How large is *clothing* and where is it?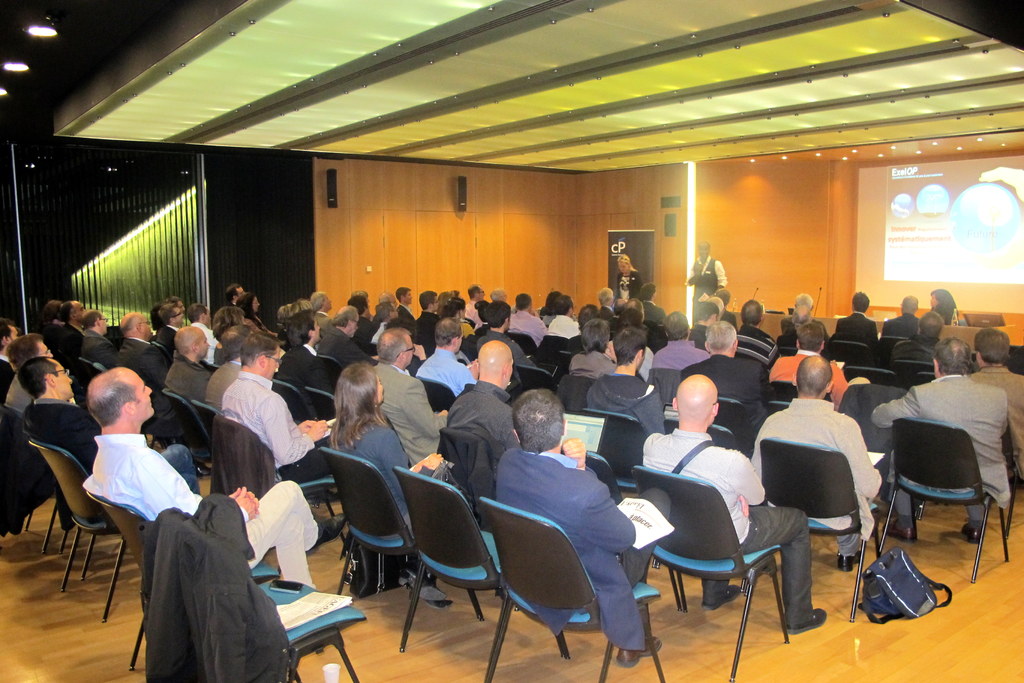
Bounding box: <region>423, 347, 468, 393</region>.
